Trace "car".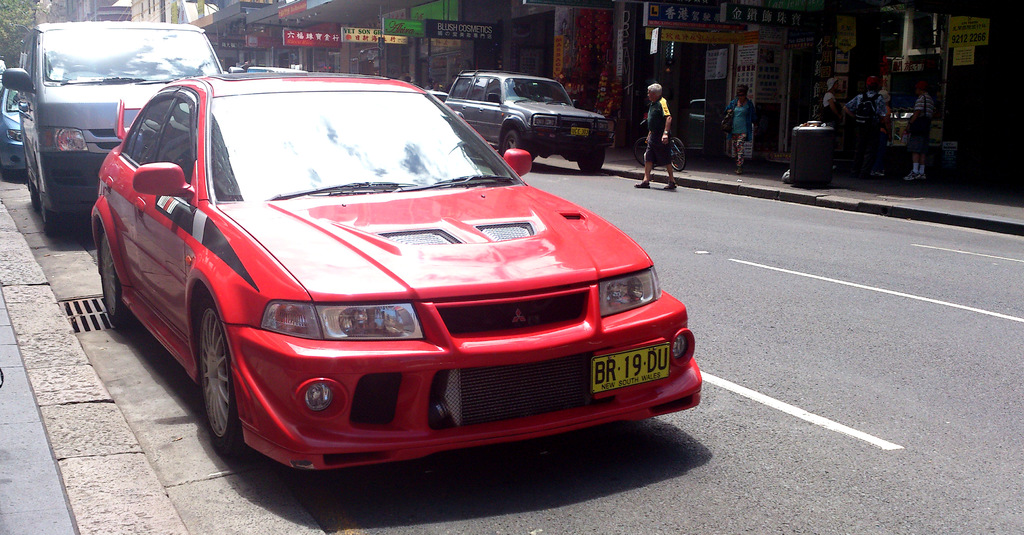
Traced to 0, 81, 18, 177.
